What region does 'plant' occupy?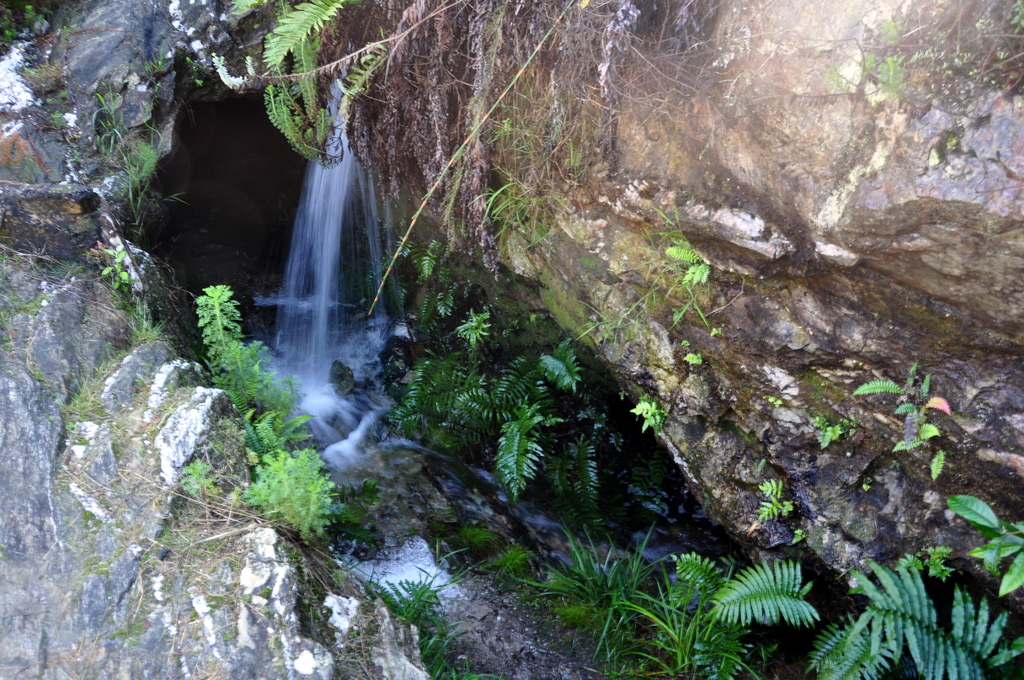
bbox=[857, 360, 954, 483].
